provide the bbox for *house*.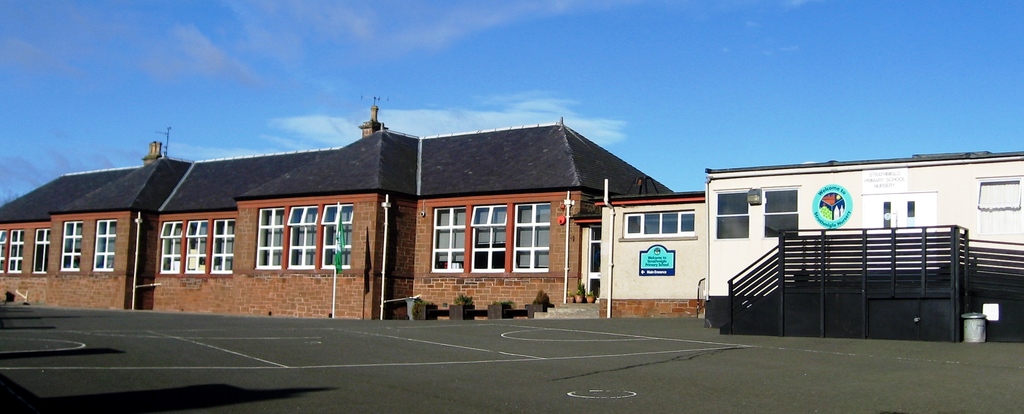
[x1=0, y1=94, x2=675, y2=322].
